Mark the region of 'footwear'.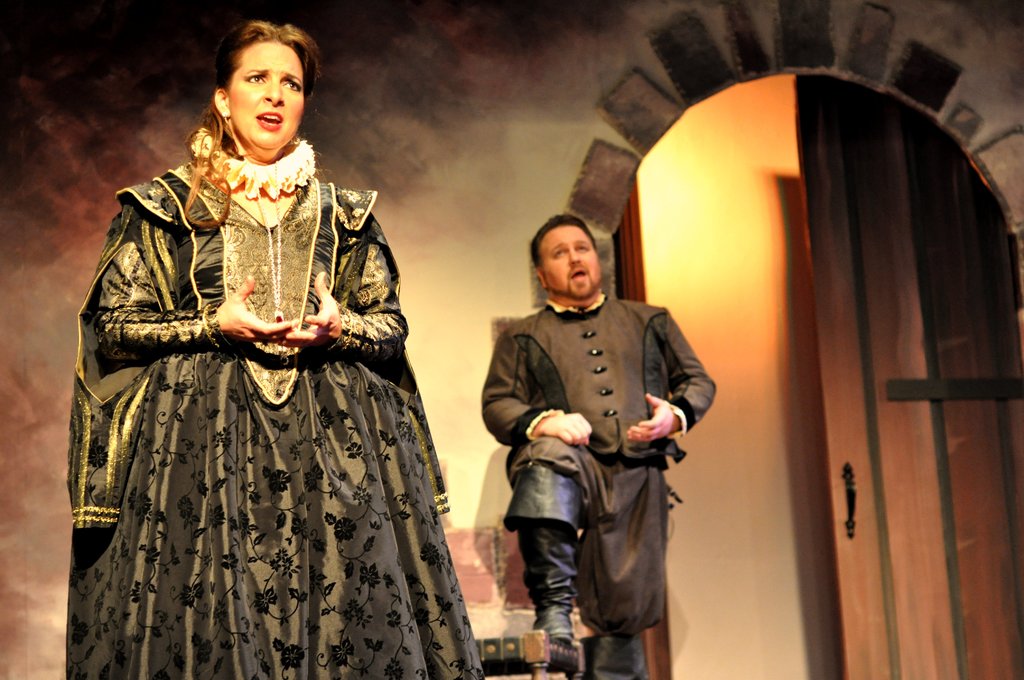
Region: box(534, 606, 577, 649).
